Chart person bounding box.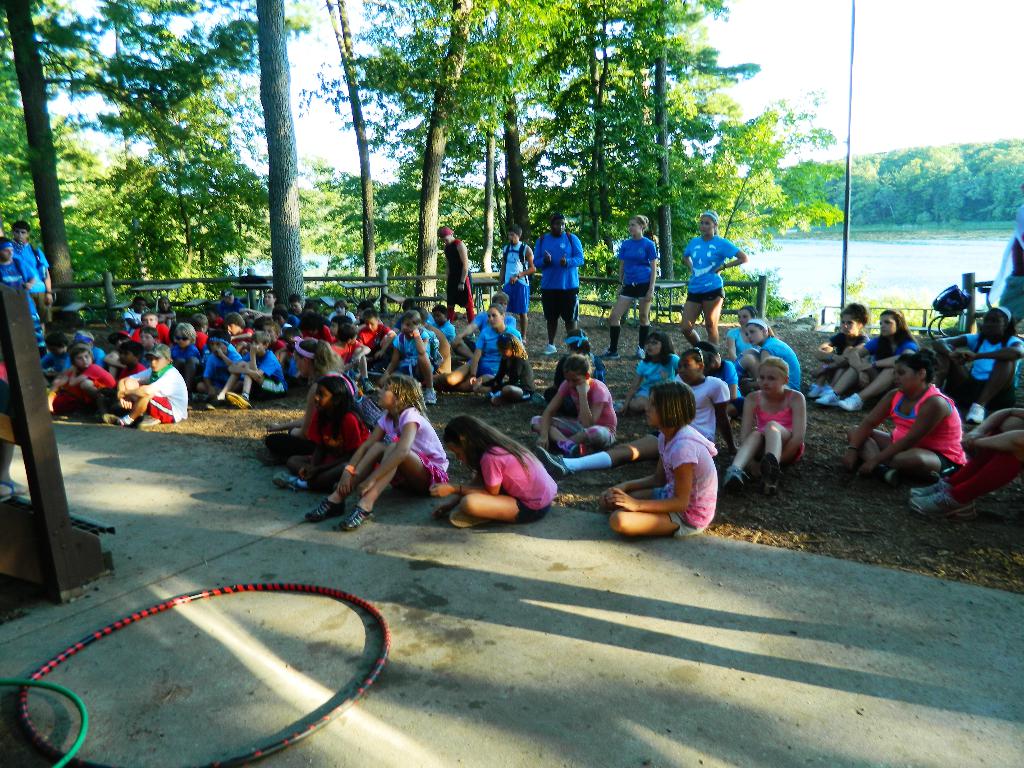
Charted: bbox=[305, 375, 448, 530].
